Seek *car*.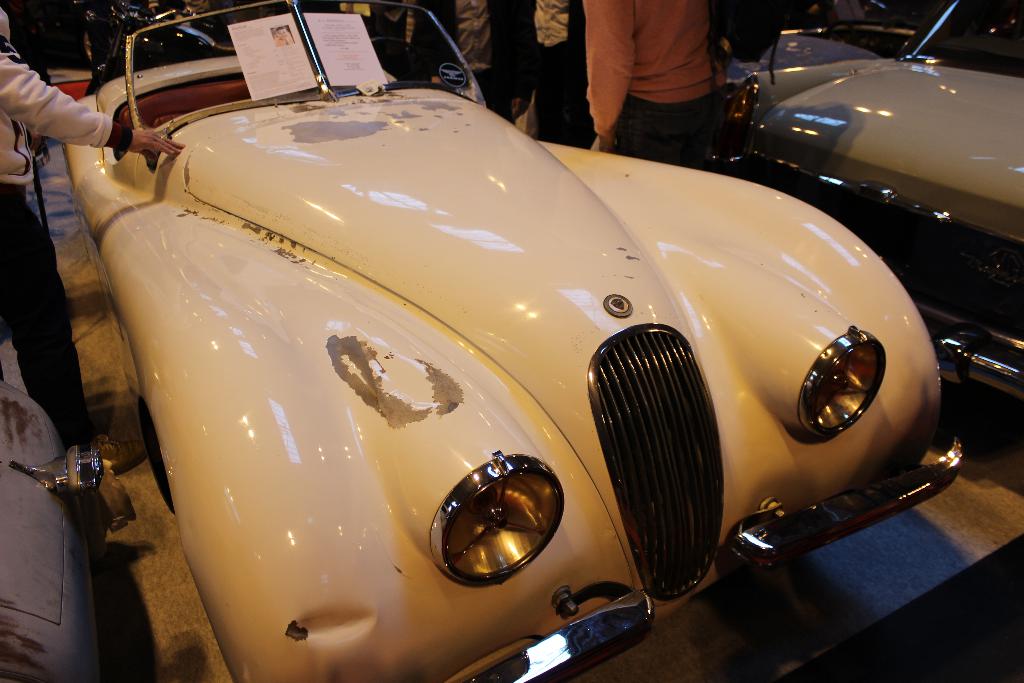
680, 30, 899, 167.
